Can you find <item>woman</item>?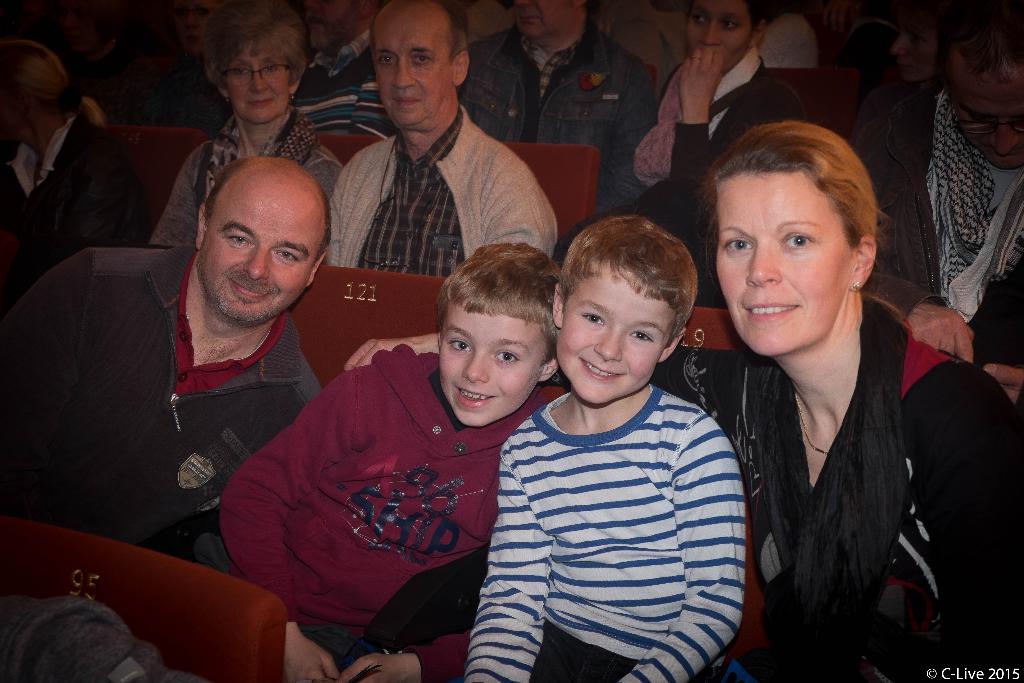
Yes, bounding box: left=883, top=0, right=967, bottom=165.
